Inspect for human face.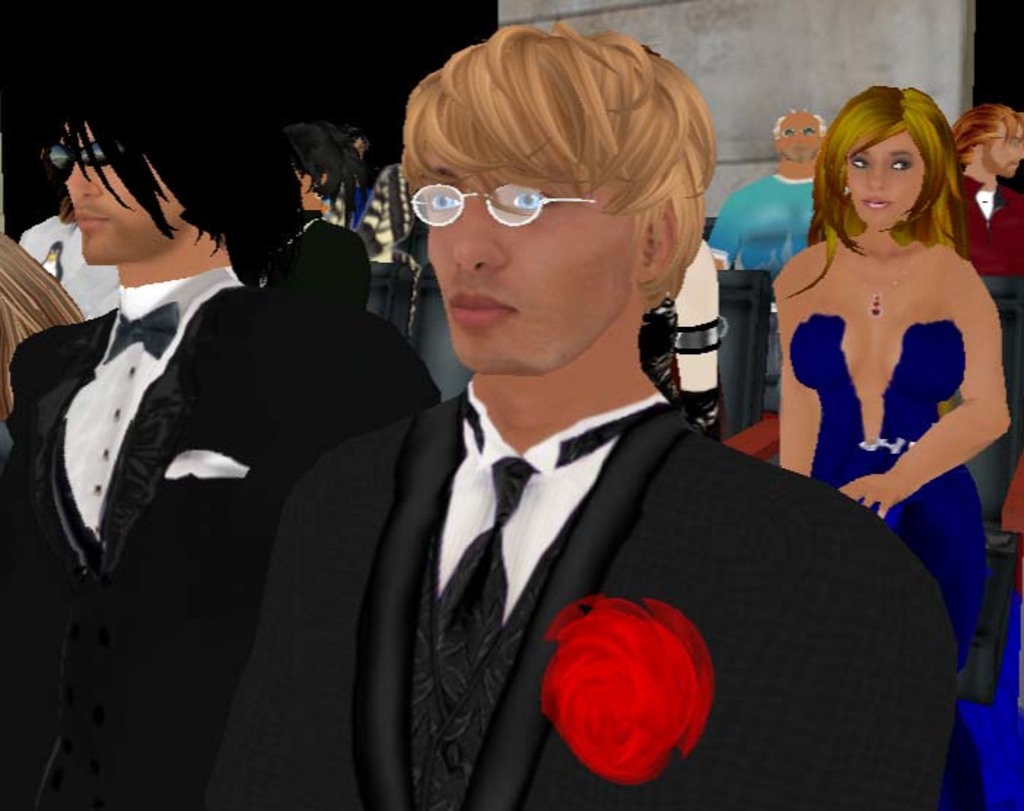
Inspection: bbox(417, 139, 636, 376).
